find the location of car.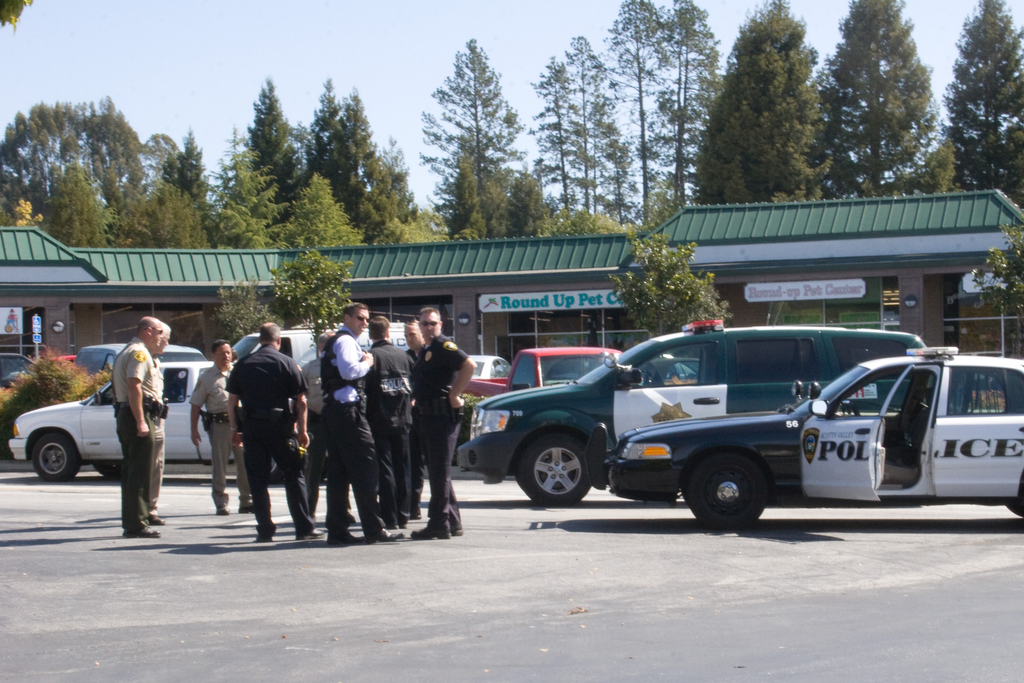
Location: 467,354,510,380.
